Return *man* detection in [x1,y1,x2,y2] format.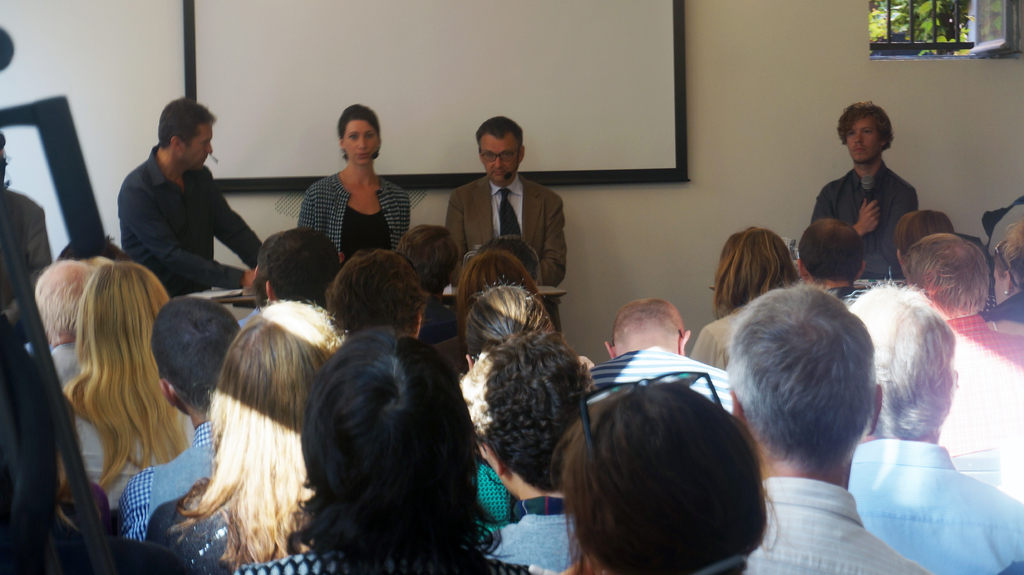
[111,98,268,296].
